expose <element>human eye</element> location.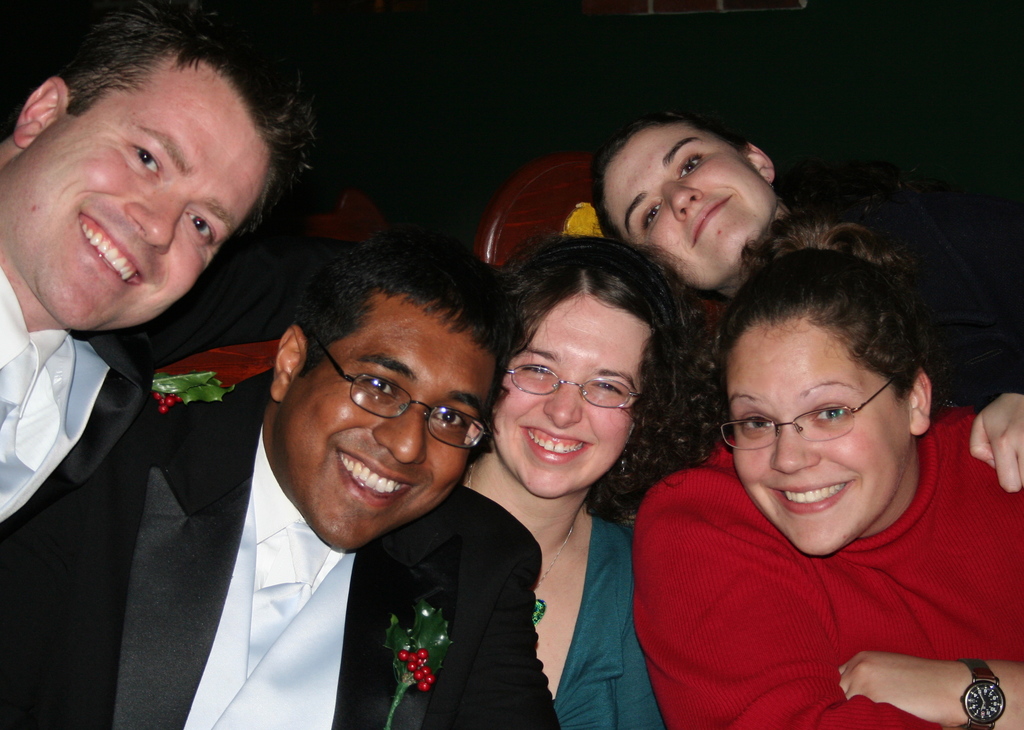
Exposed at rect(589, 380, 632, 398).
